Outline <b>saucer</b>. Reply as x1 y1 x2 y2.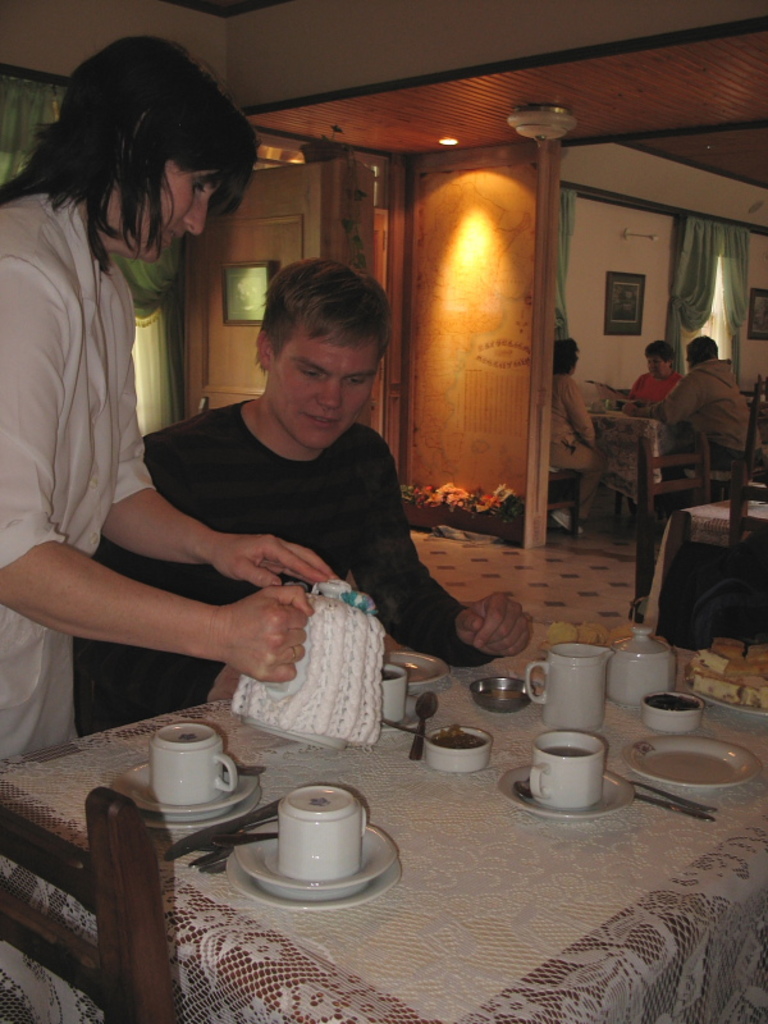
234 819 399 899.
